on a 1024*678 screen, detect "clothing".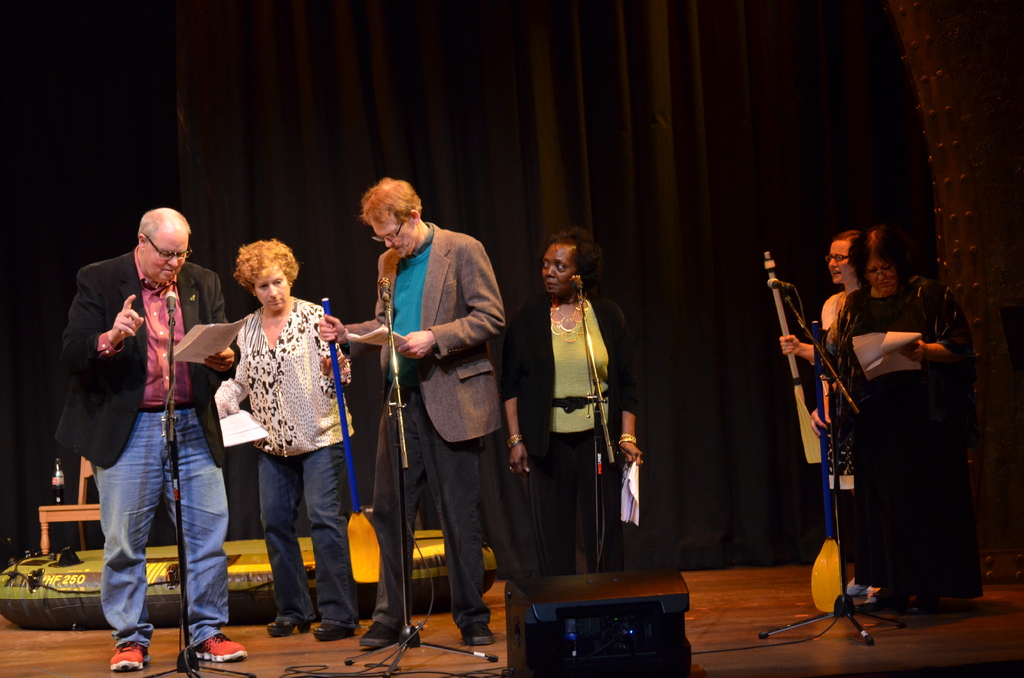
locate(831, 283, 870, 597).
